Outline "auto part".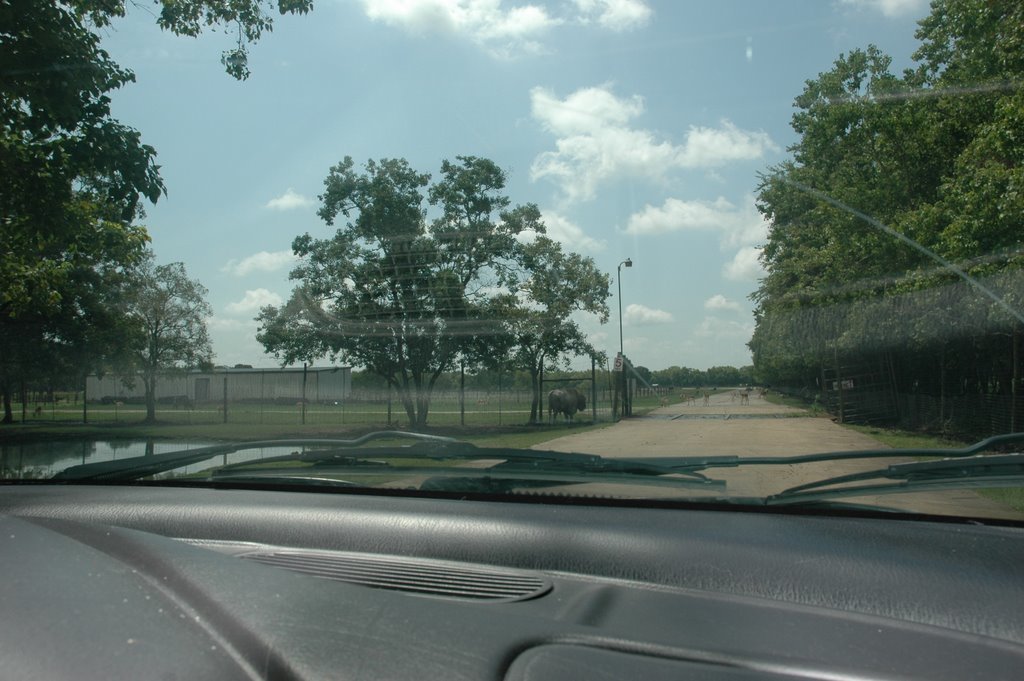
Outline: pyautogui.locateOnScreen(53, 427, 725, 493).
